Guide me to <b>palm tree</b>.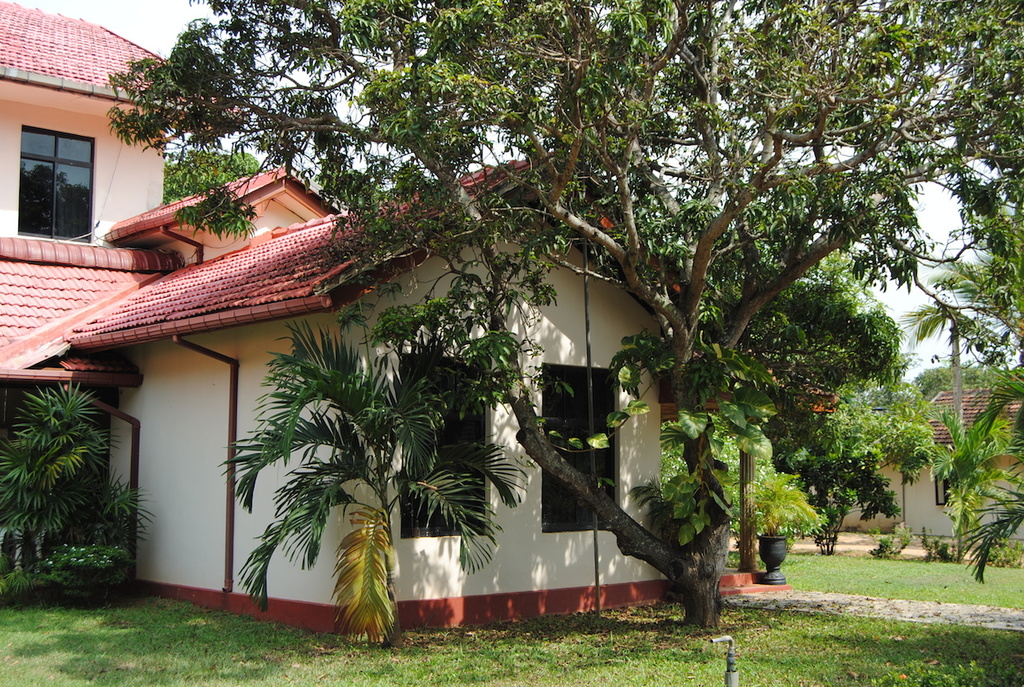
Guidance: [725, 258, 881, 574].
